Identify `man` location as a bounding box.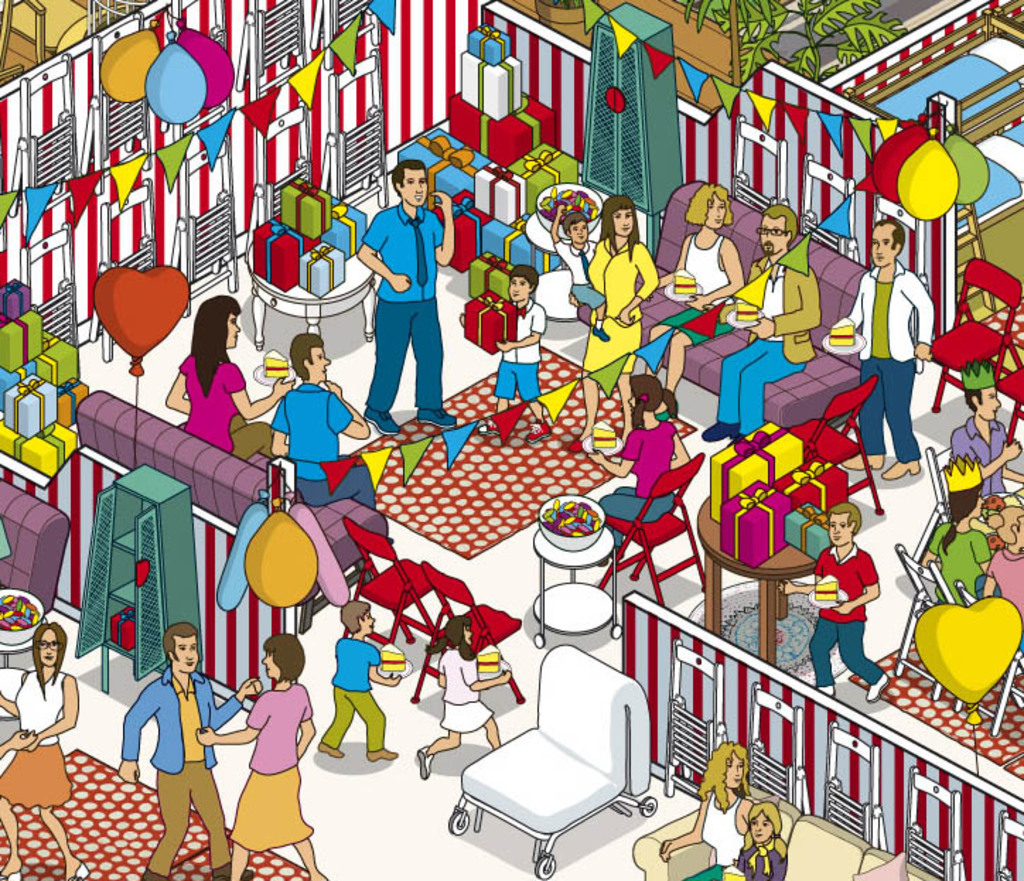
[left=700, top=202, right=820, bottom=450].
